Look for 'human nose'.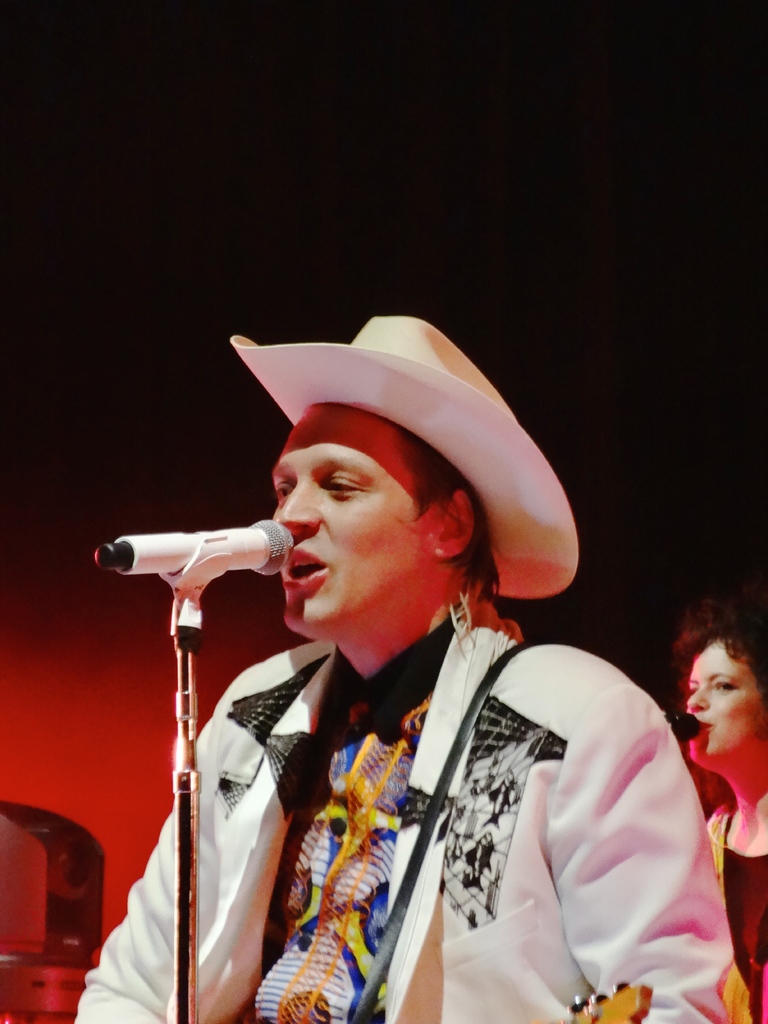
Found: [278,482,322,529].
